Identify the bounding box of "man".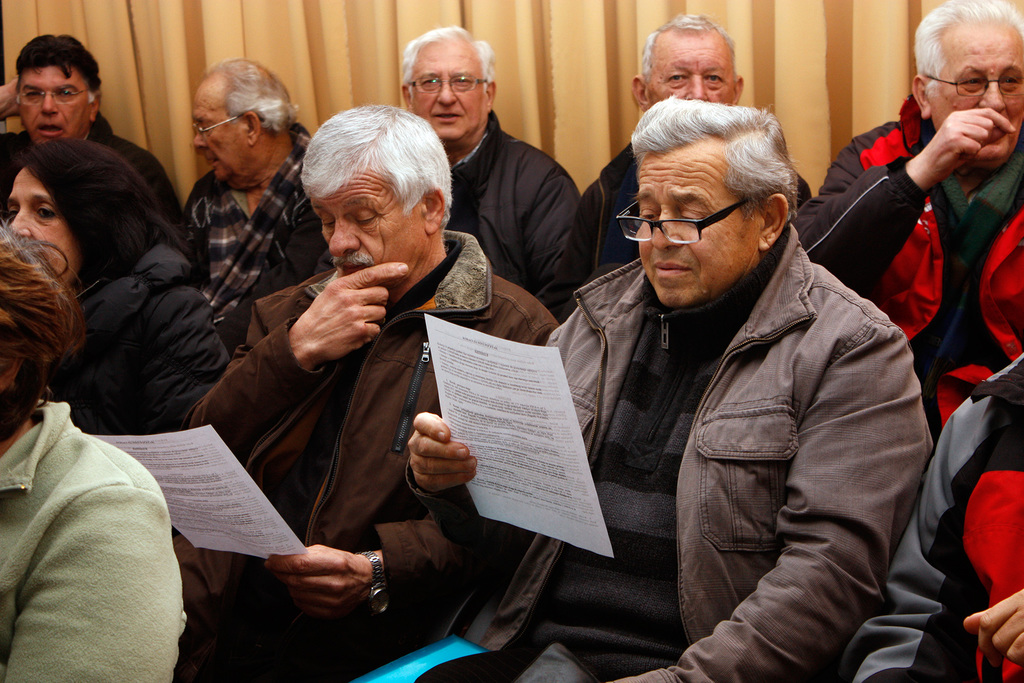
rect(586, 13, 819, 284).
